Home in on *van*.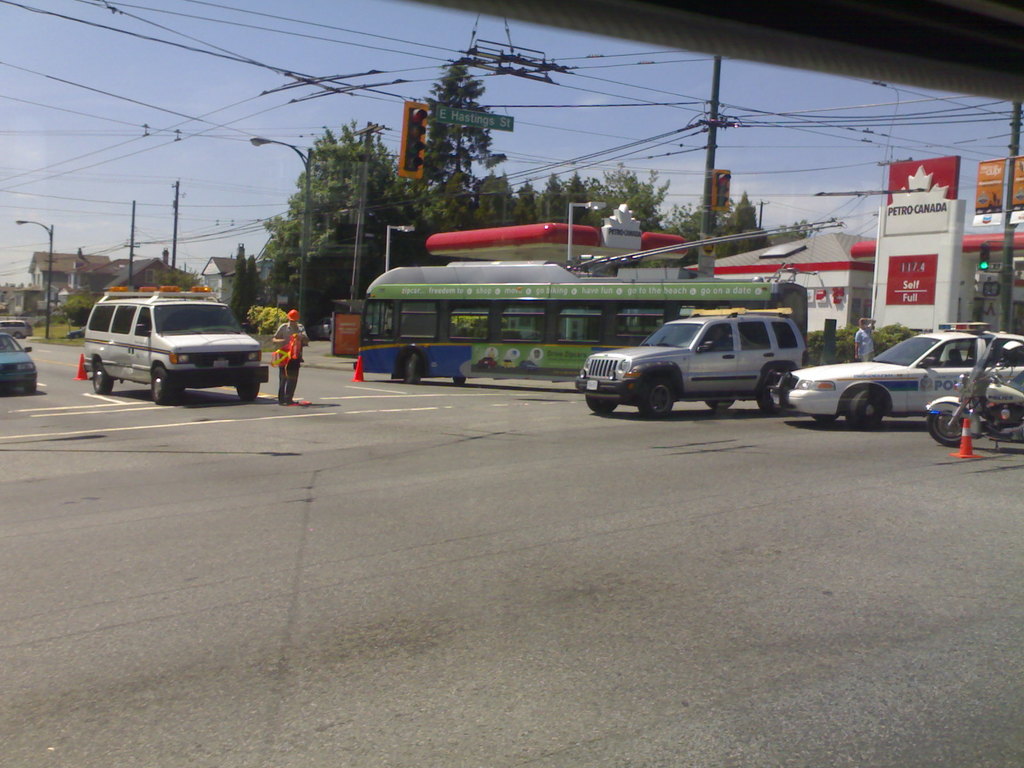
Homed in at 83:282:272:406.
